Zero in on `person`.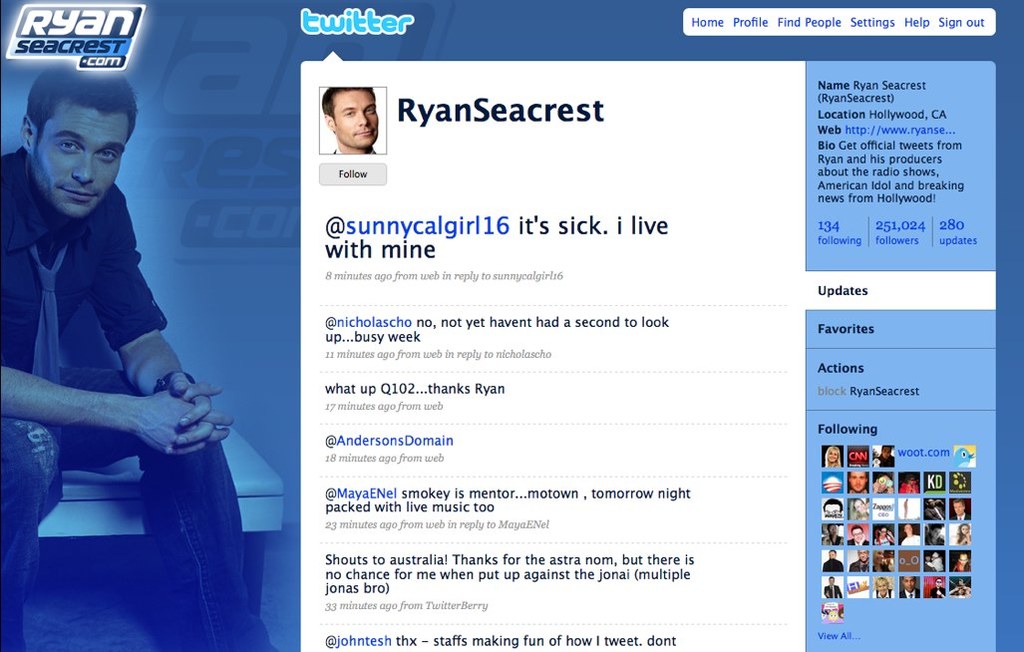
Zeroed in: <bbox>851, 522, 871, 546</bbox>.
